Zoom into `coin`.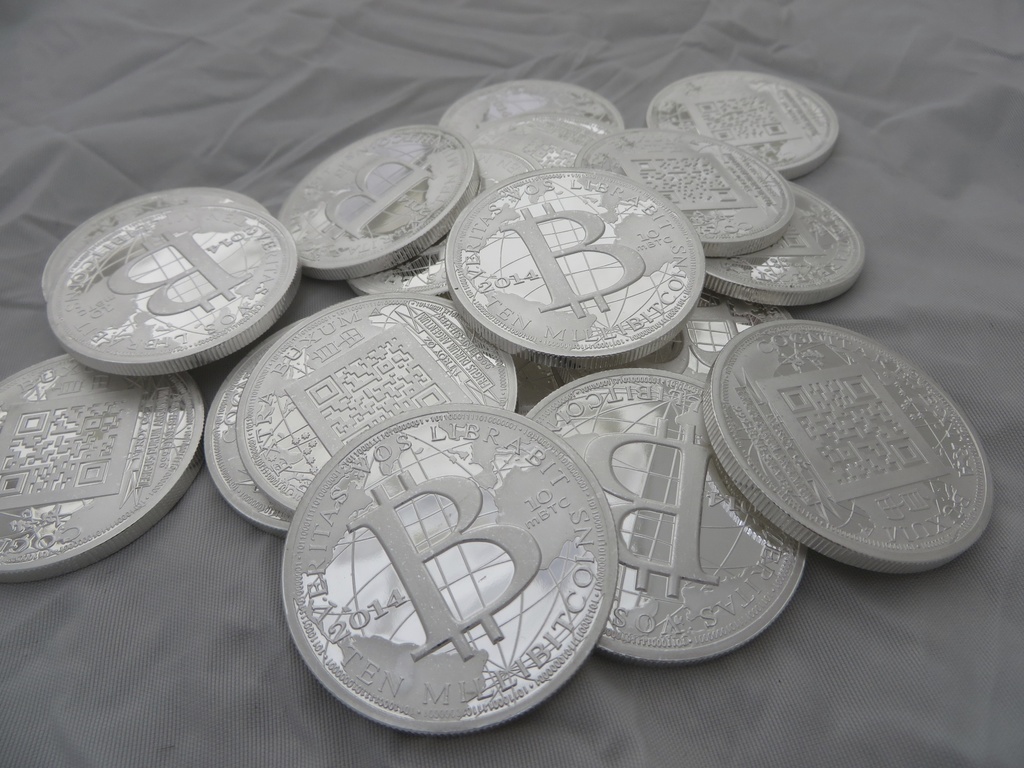
Zoom target: bbox(705, 317, 993, 573).
